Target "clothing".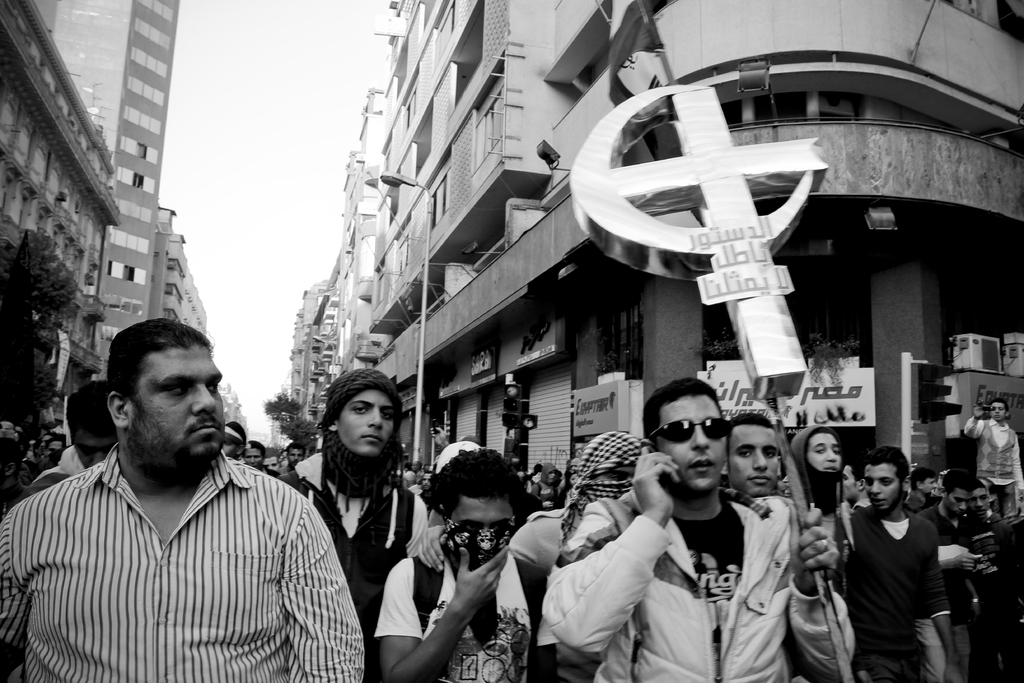
Target region: l=783, t=494, r=845, b=639.
